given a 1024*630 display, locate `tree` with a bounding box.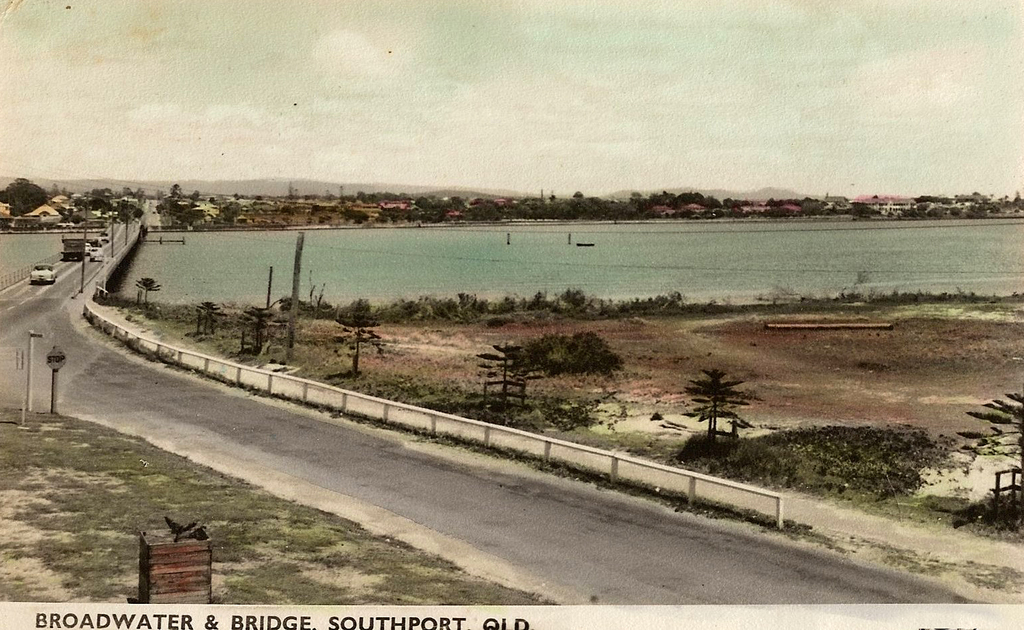
Located: x1=952, y1=392, x2=1023, y2=492.
